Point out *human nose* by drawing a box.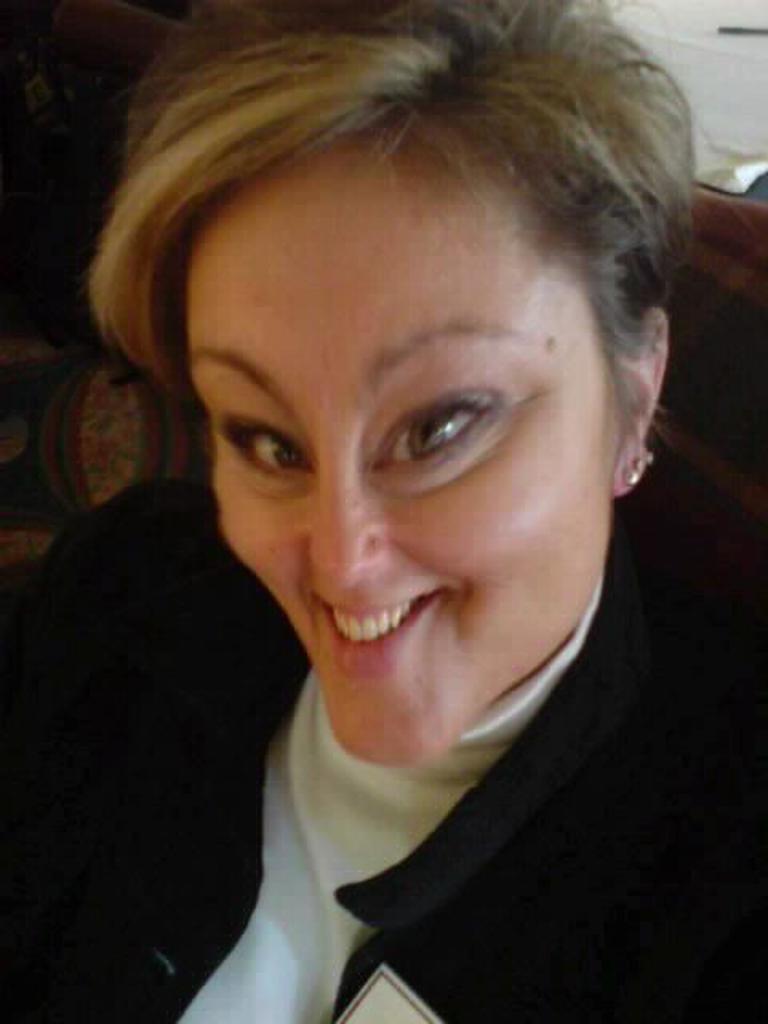
(x1=310, y1=478, x2=397, y2=586).
